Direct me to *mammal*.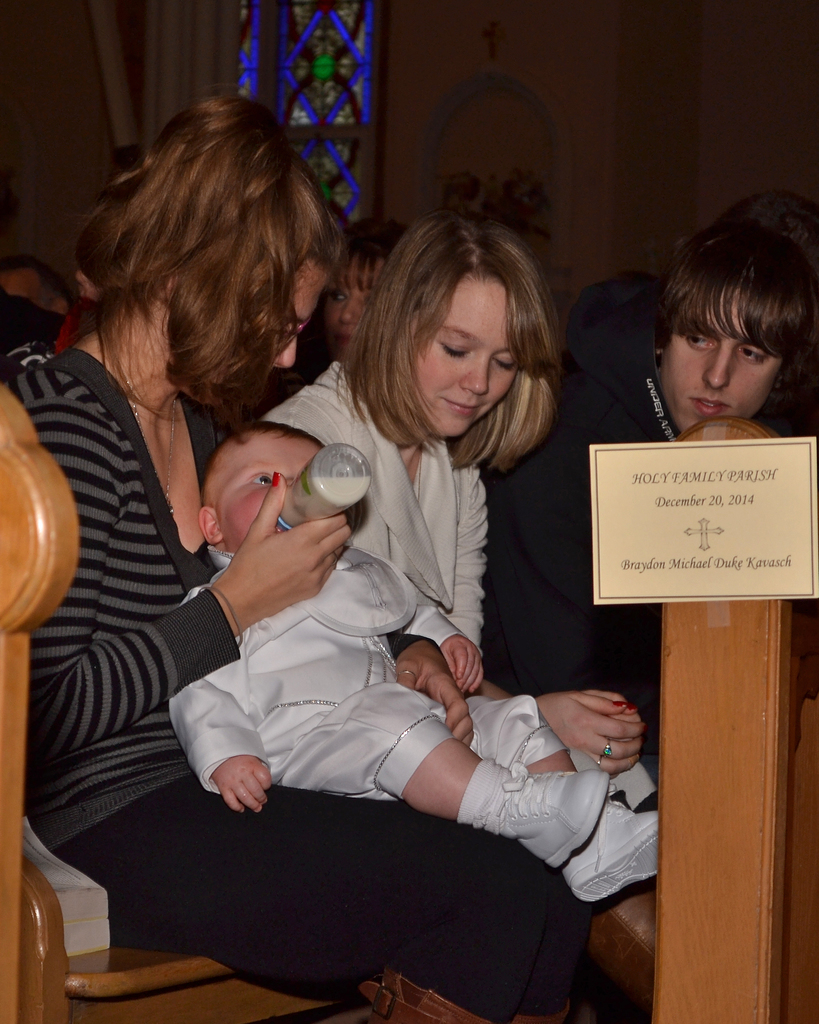
Direction: box(266, 216, 658, 806).
